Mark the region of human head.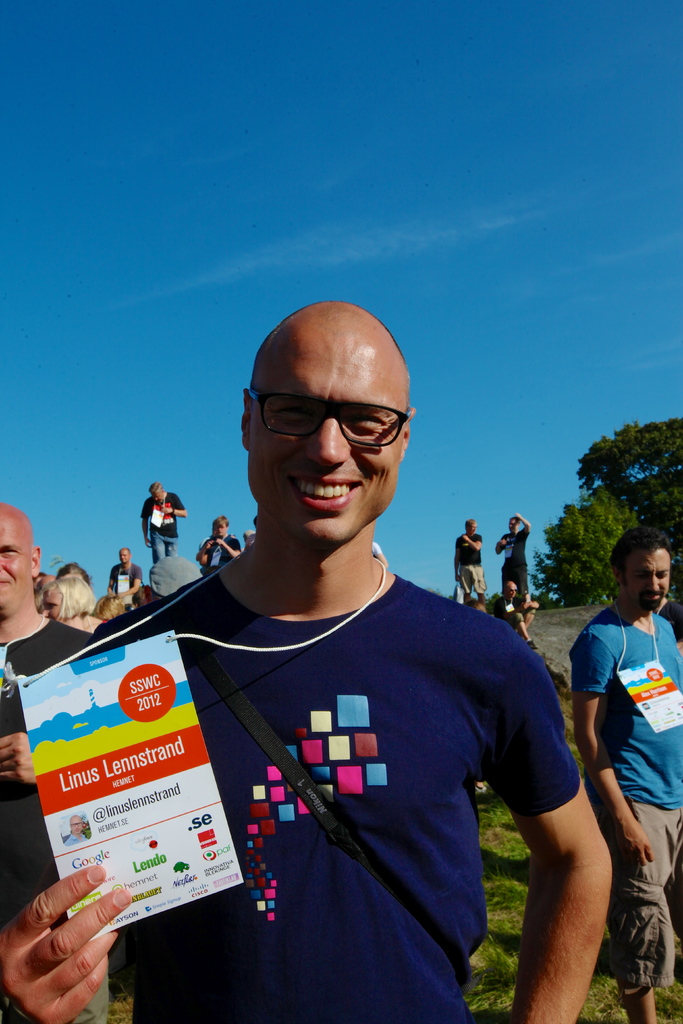
Region: <region>56, 562, 89, 579</region>.
